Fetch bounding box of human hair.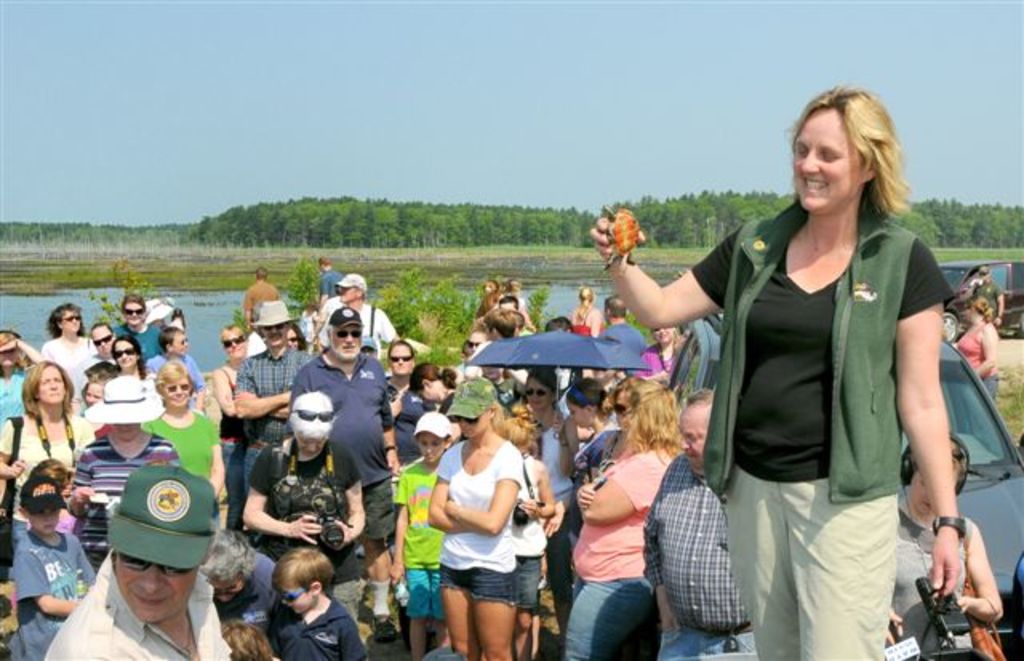
Bbox: [610,371,643,400].
